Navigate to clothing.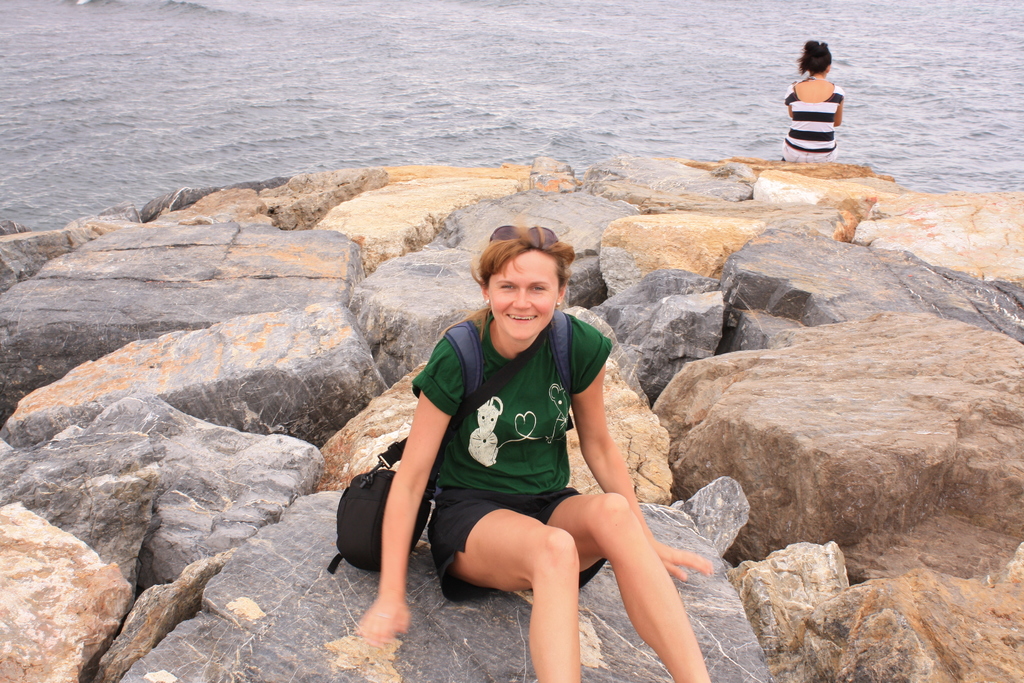
Navigation target: 781 79 842 165.
